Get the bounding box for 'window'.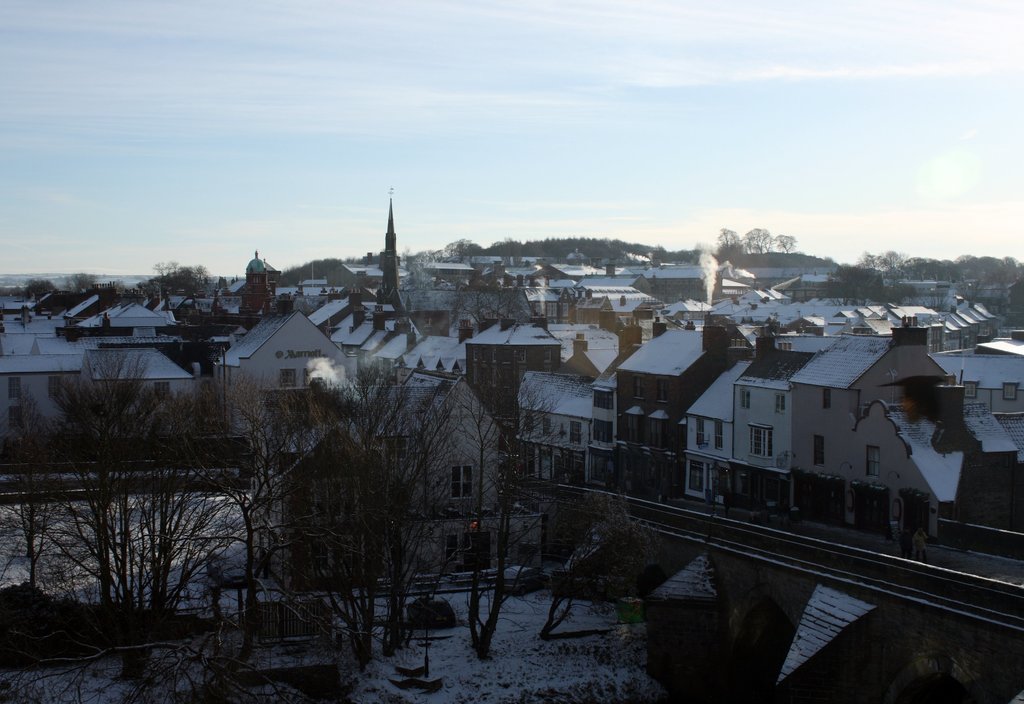
(left=714, top=420, right=722, bottom=449).
